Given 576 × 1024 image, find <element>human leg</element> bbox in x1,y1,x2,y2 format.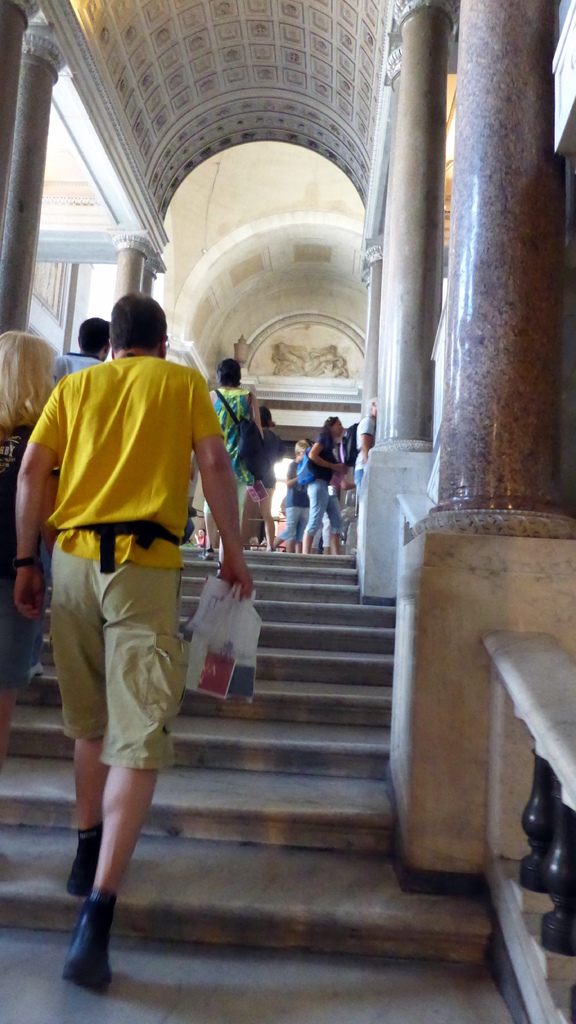
42,540,102,882.
